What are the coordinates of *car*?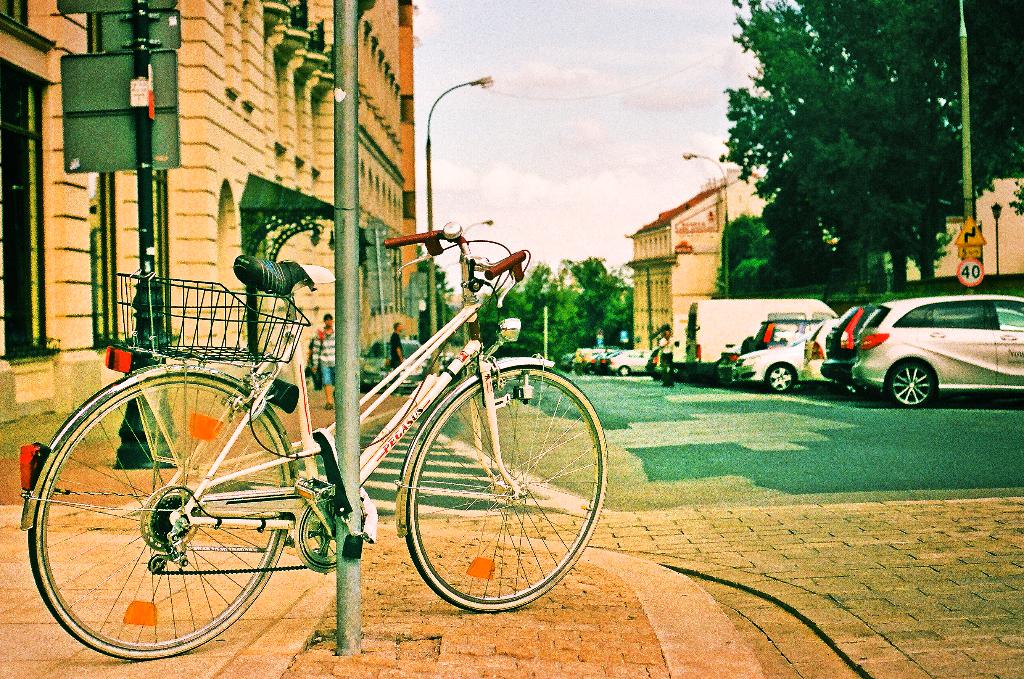
[left=714, top=330, right=807, bottom=387].
